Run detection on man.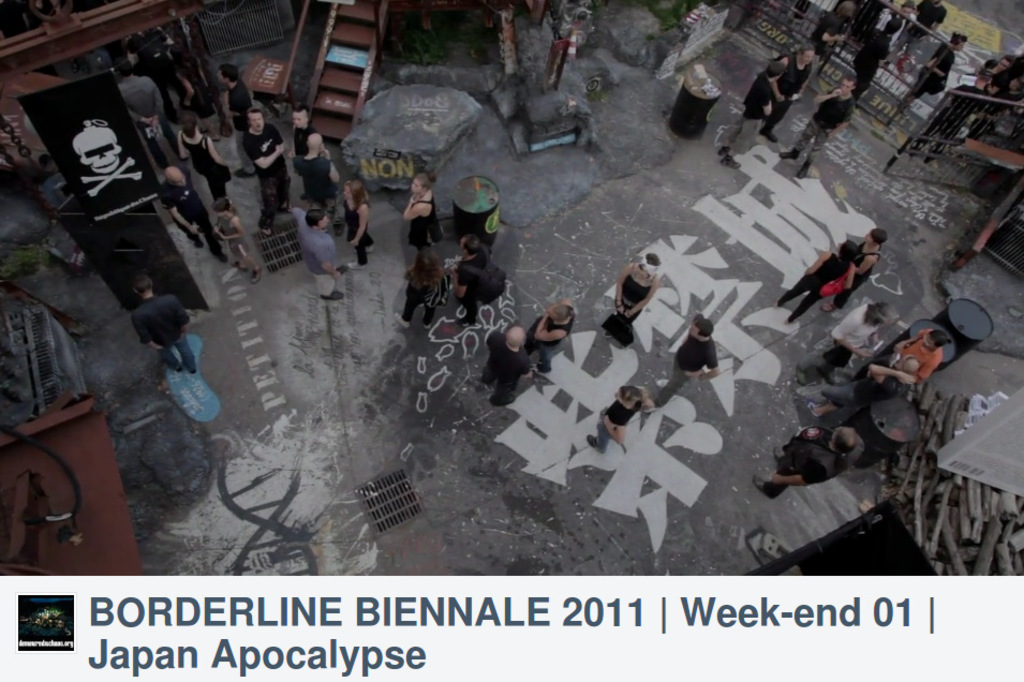
Result: 718 62 787 166.
